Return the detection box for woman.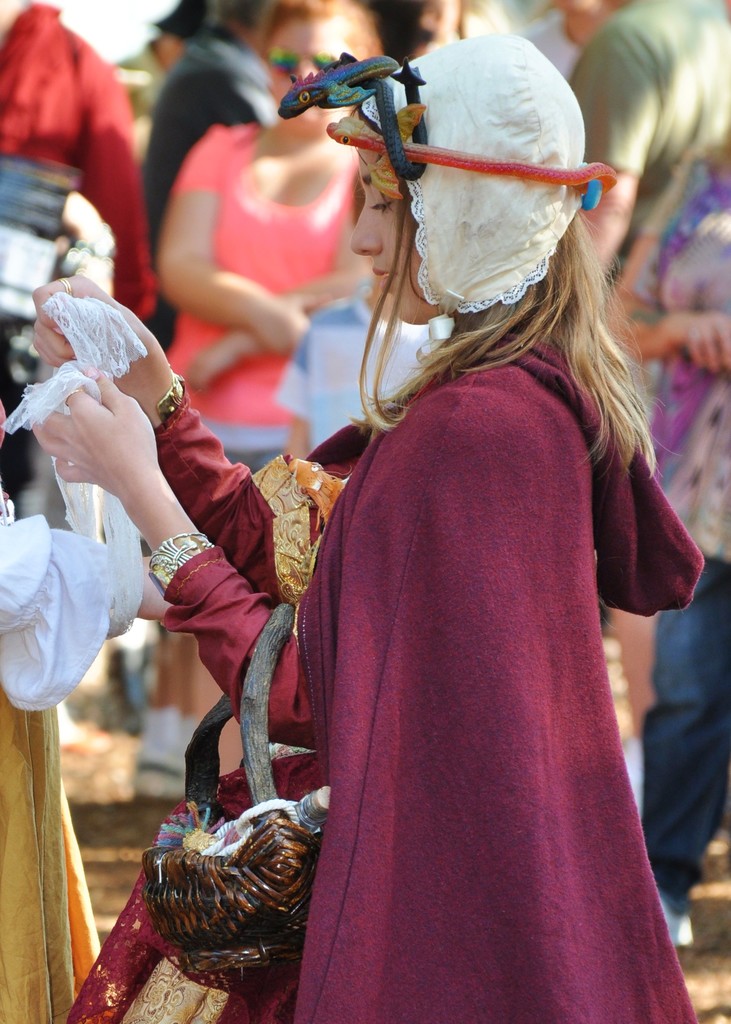
[162, 8, 370, 793].
